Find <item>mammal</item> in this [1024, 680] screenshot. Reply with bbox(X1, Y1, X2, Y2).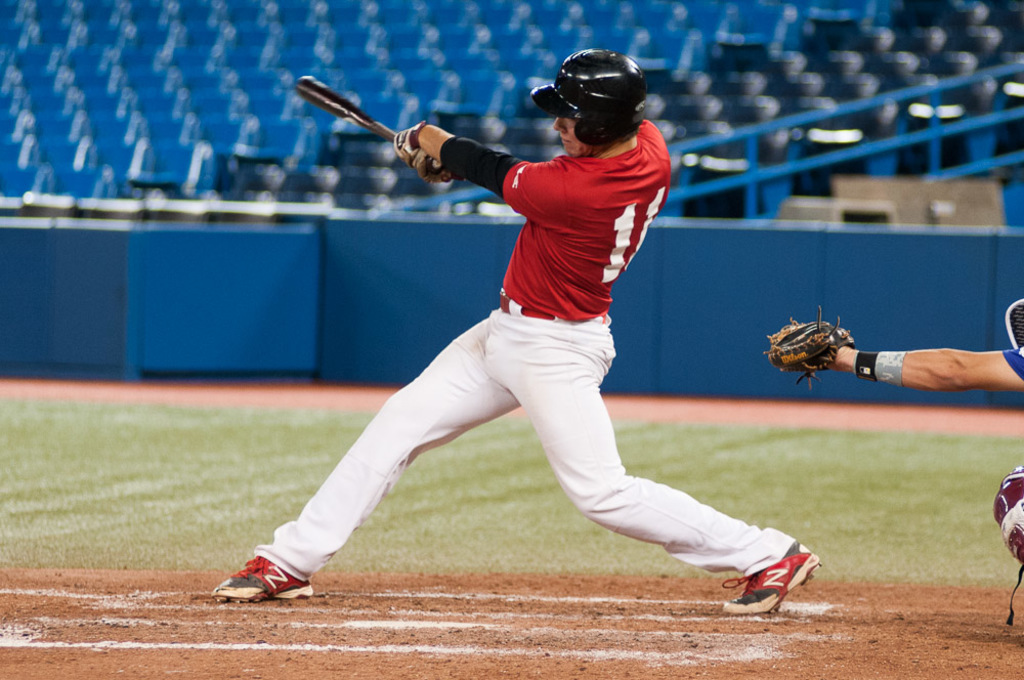
bbox(770, 294, 1023, 626).
